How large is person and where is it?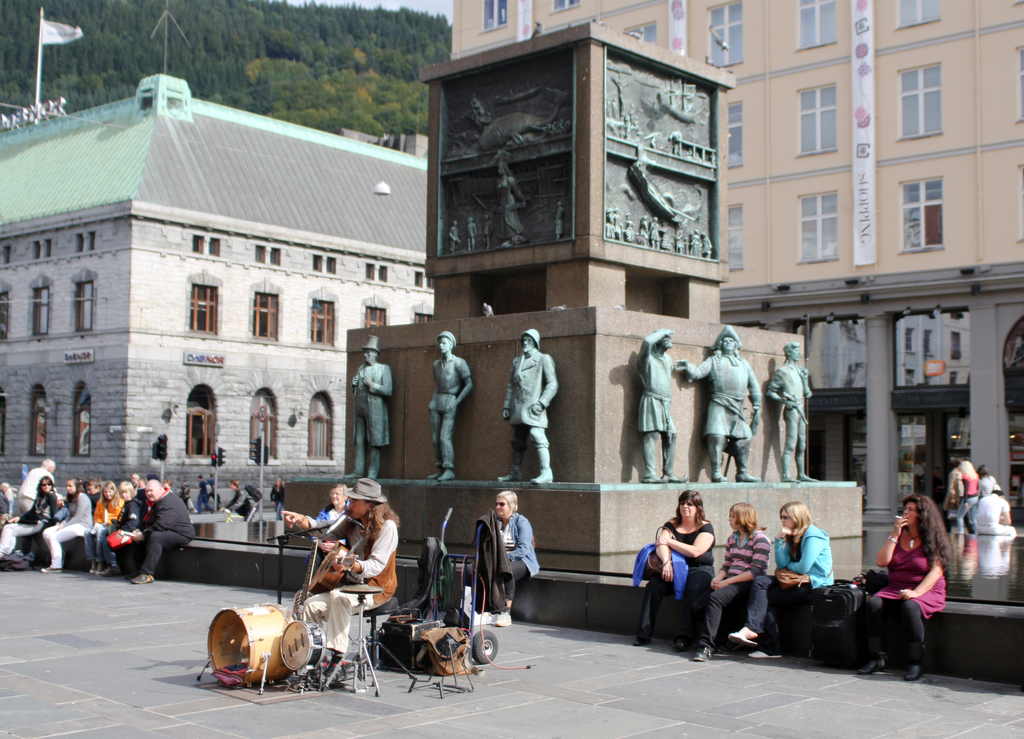
Bounding box: 724, 498, 837, 666.
